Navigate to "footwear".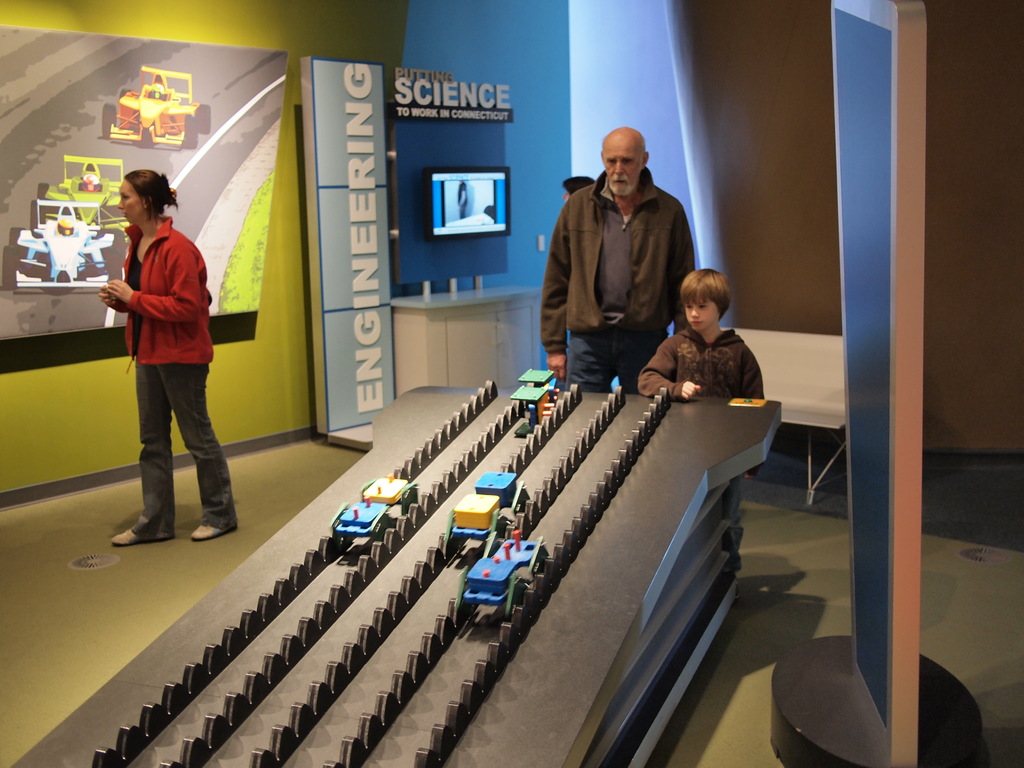
Navigation target: pyautogui.locateOnScreen(190, 522, 238, 539).
